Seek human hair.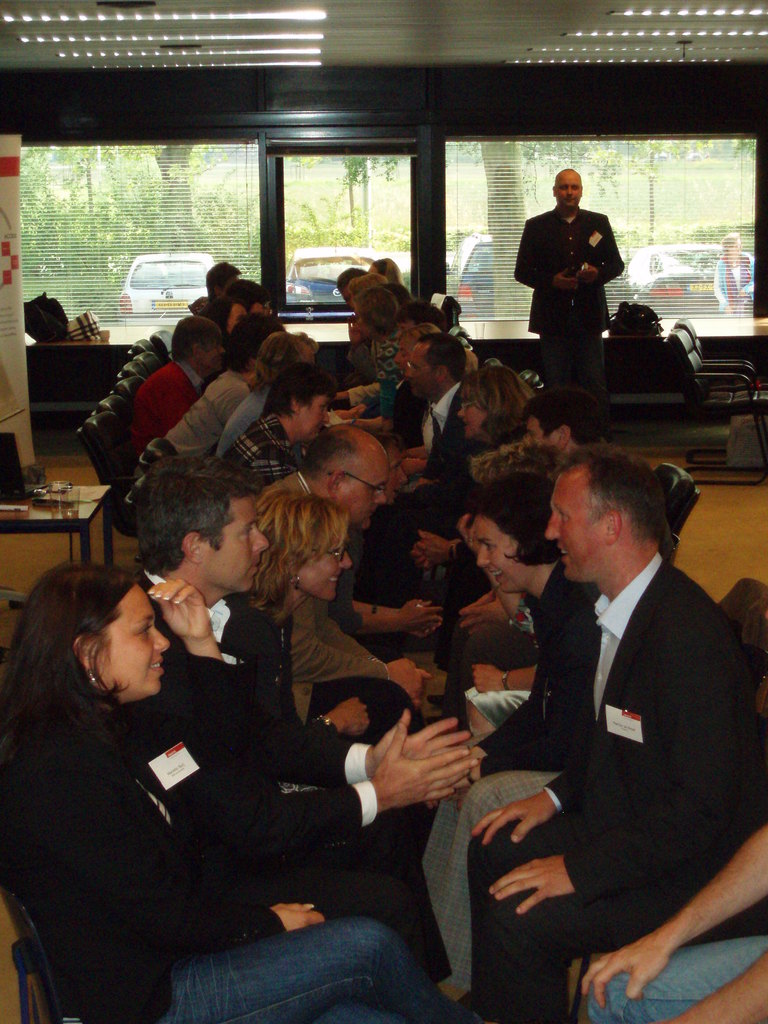
138, 460, 272, 573.
